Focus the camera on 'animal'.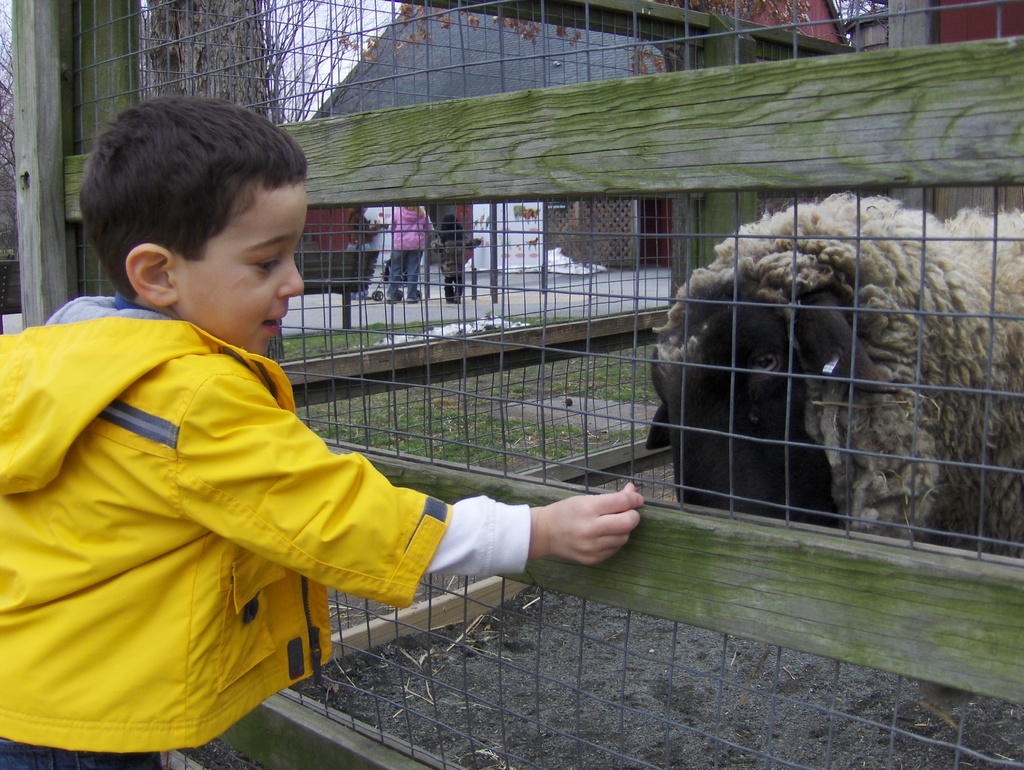
Focus region: {"x1": 641, "y1": 192, "x2": 1023, "y2": 710}.
